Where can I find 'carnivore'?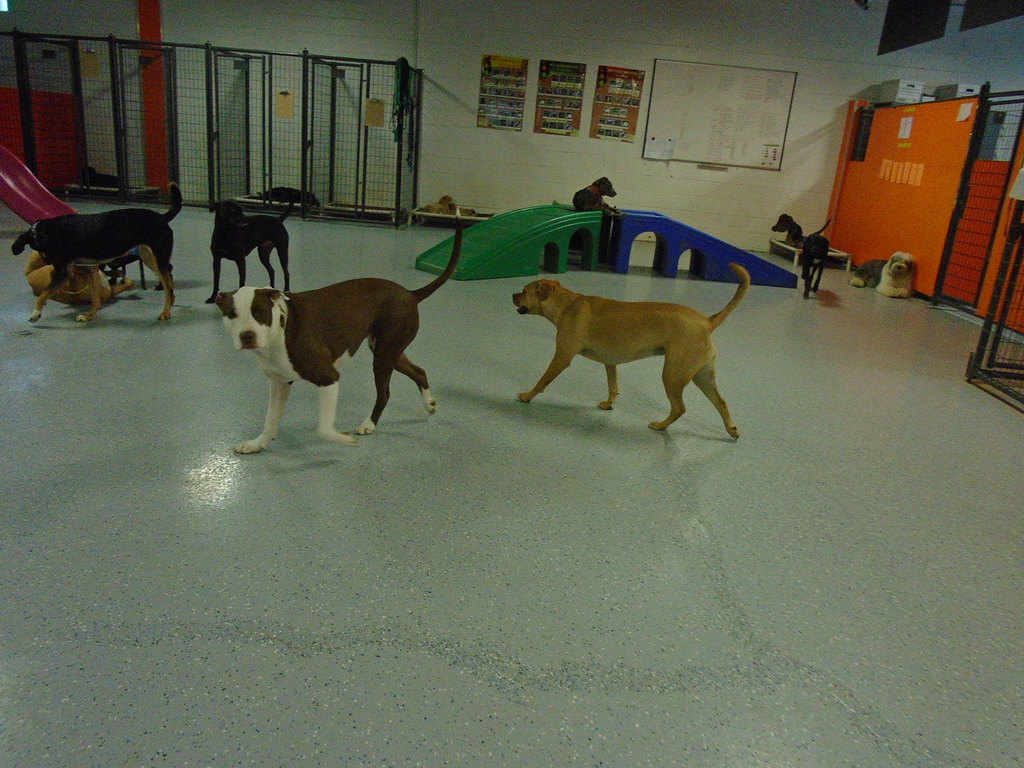
You can find it at x1=6, y1=173, x2=178, y2=326.
